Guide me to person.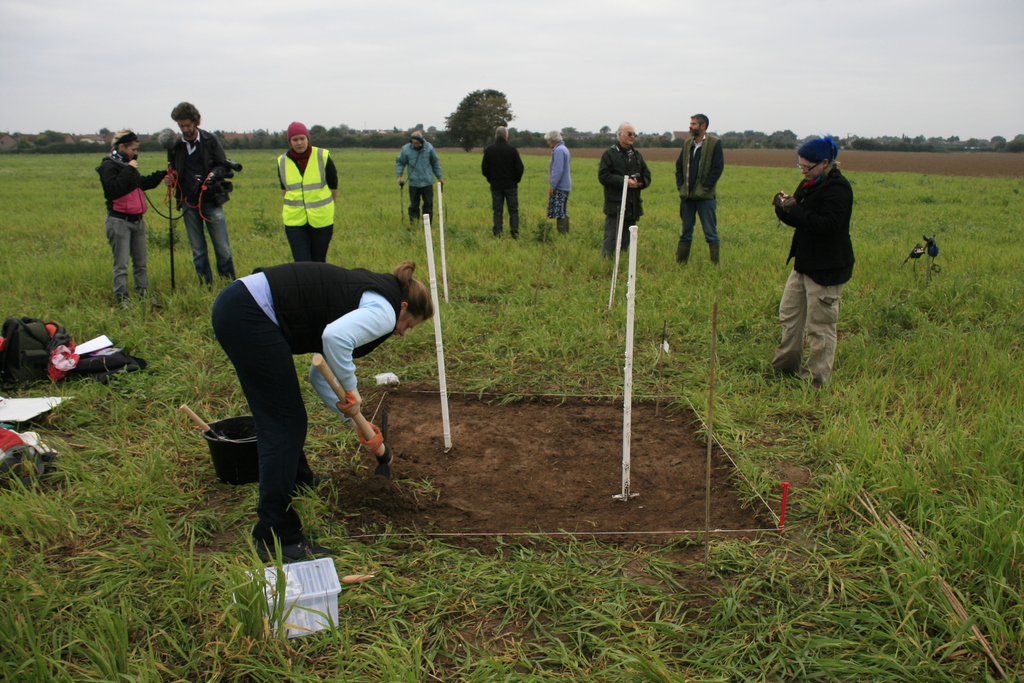
Guidance: <bbox>95, 128, 171, 304</bbox>.
